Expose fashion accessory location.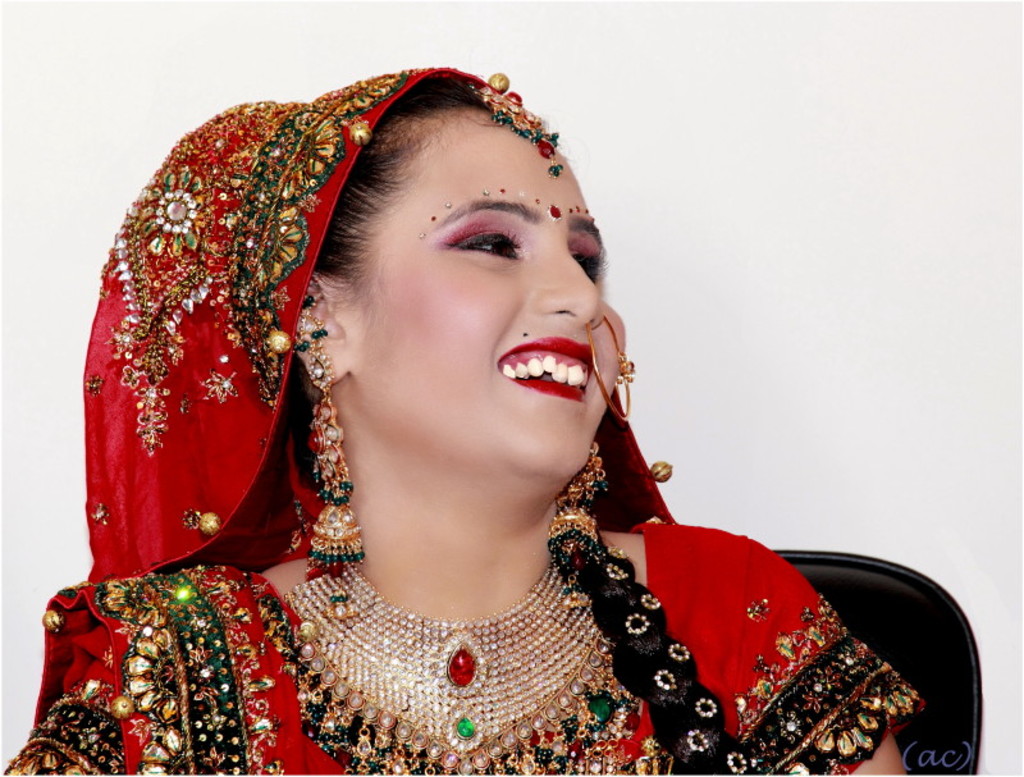
Exposed at detection(471, 72, 558, 155).
